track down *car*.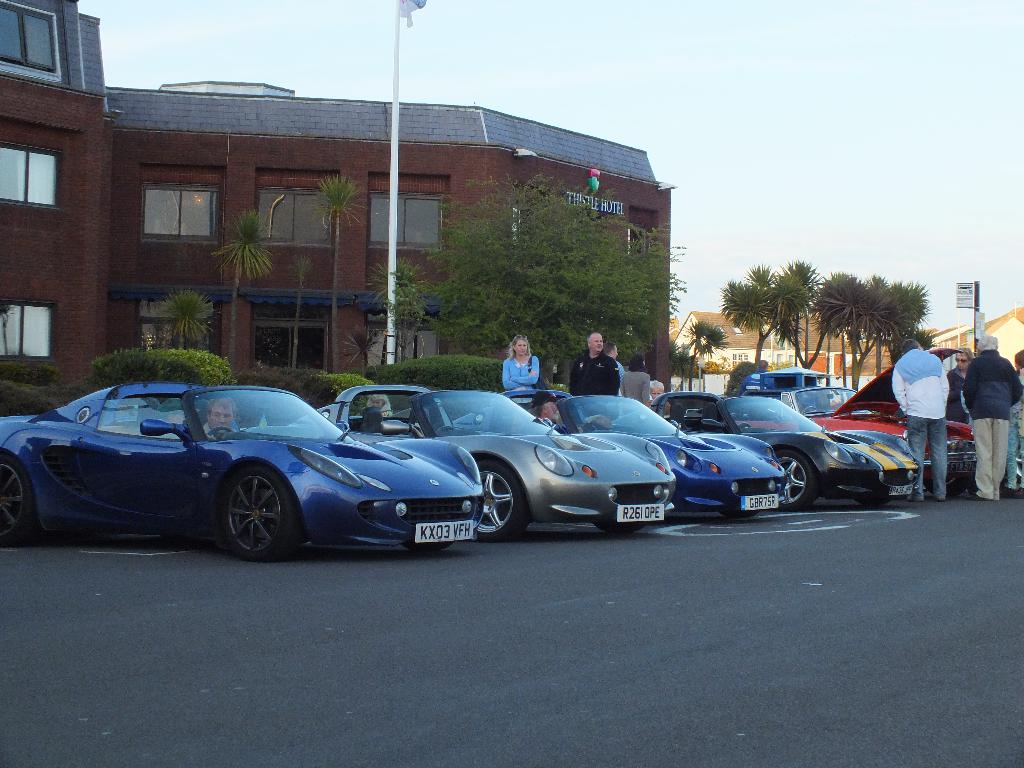
Tracked to (324,384,685,536).
